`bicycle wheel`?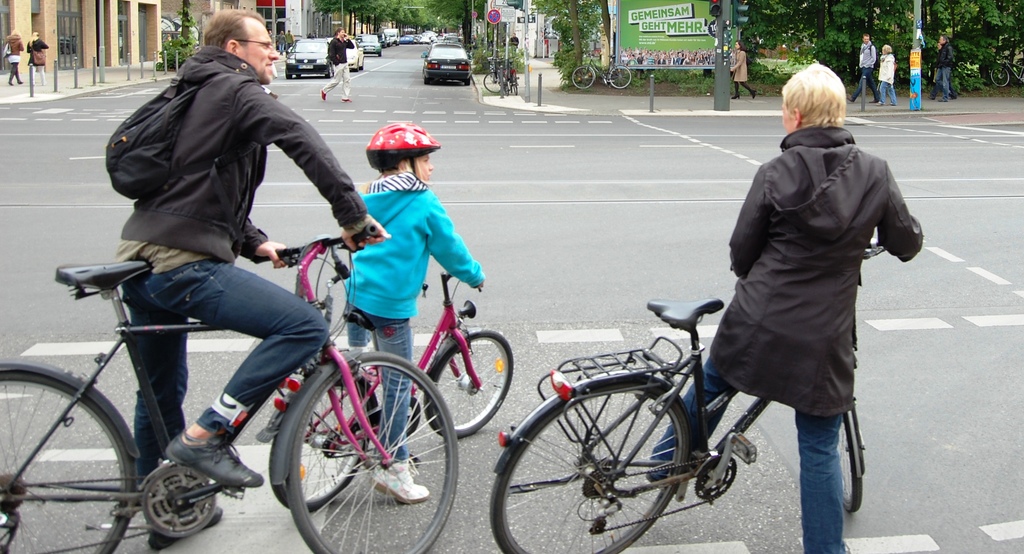
(529,365,774,542)
